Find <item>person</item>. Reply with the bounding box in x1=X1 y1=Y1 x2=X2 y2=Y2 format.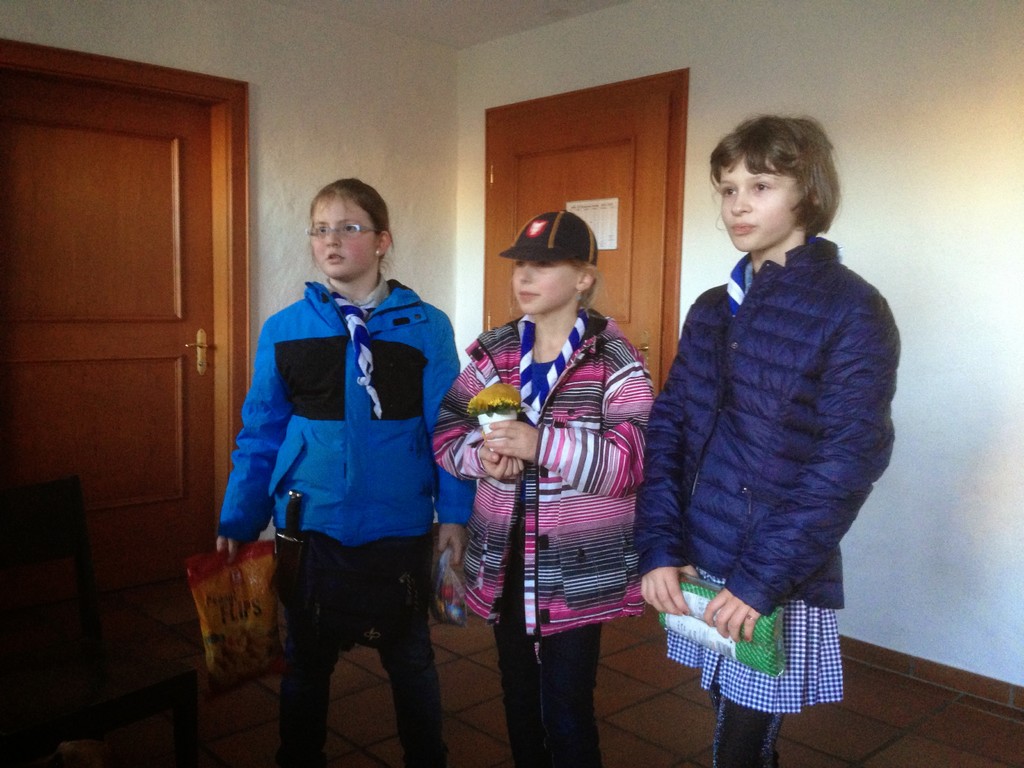
x1=212 y1=175 x2=476 y2=767.
